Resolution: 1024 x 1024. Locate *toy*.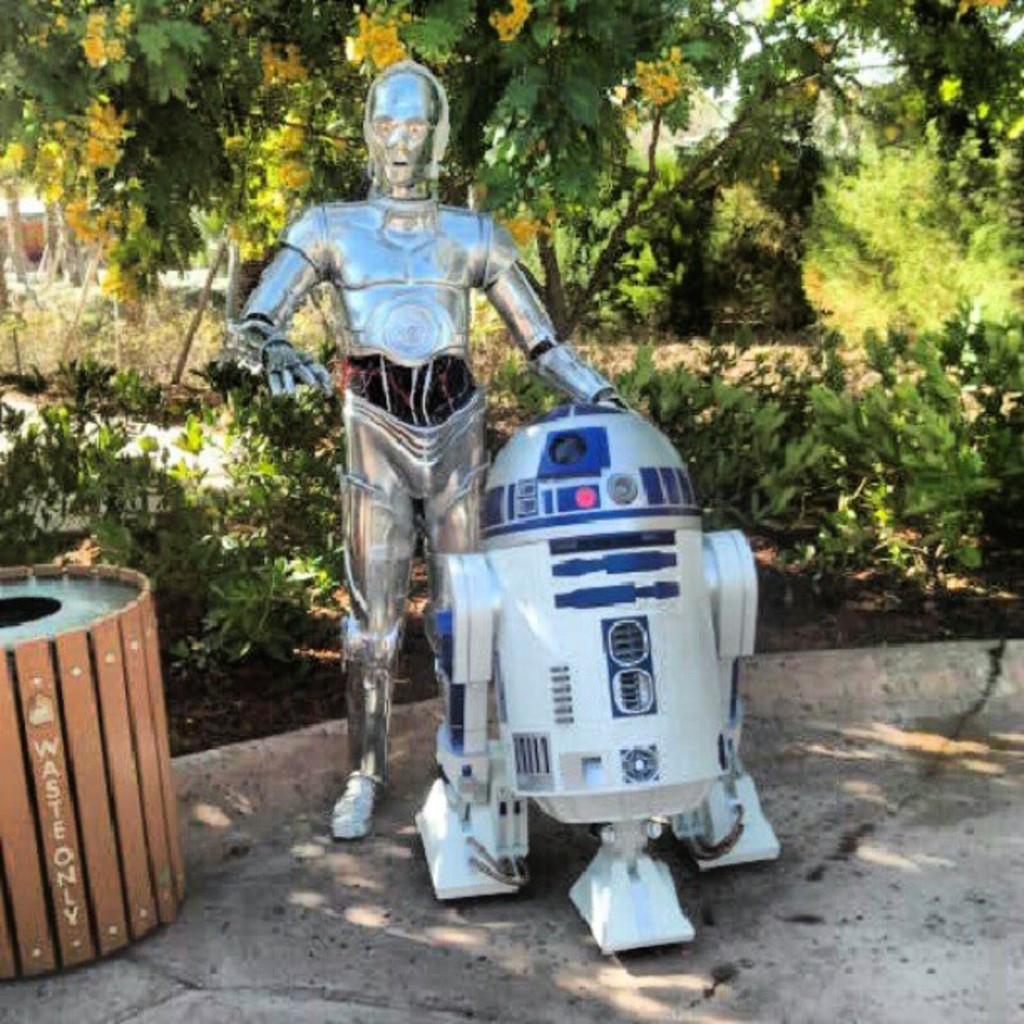
BBox(243, 60, 631, 845).
